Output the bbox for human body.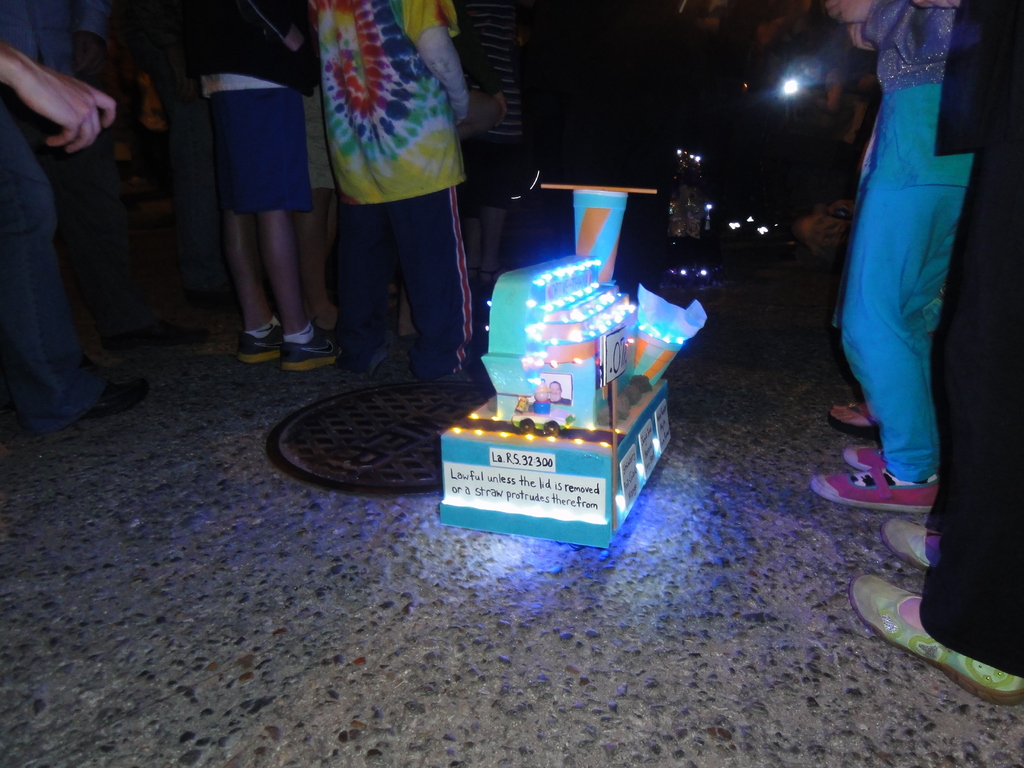
select_region(841, 0, 1023, 707).
